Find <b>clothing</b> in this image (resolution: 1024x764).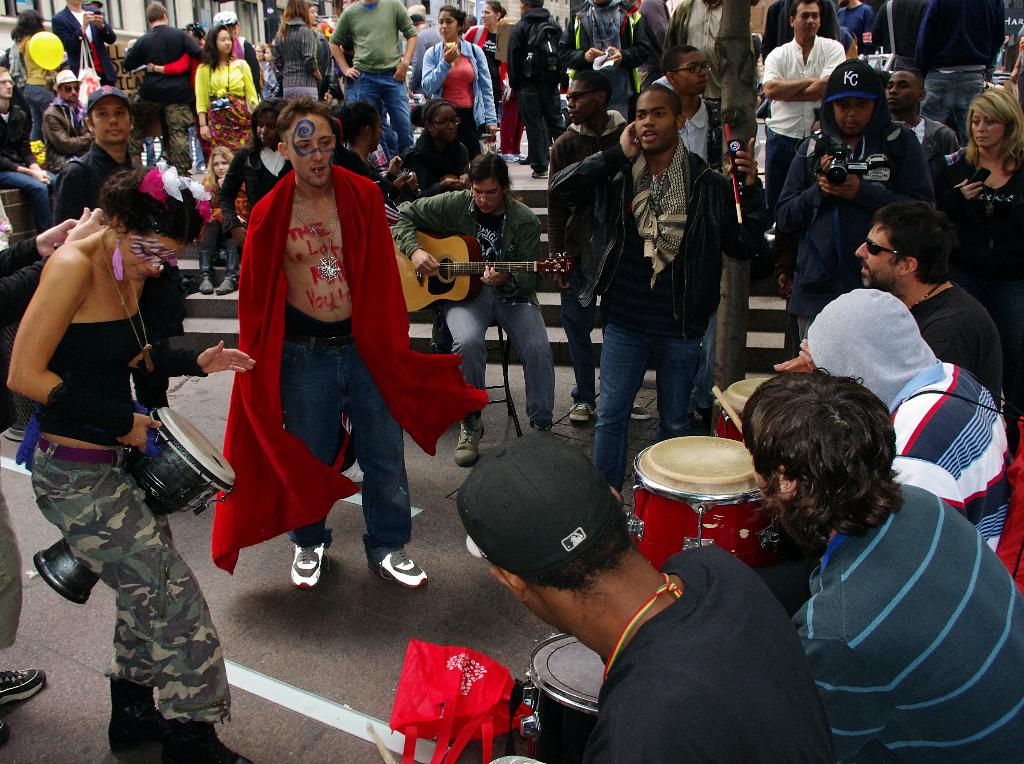
[x1=604, y1=10, x2=671, y2=113].
